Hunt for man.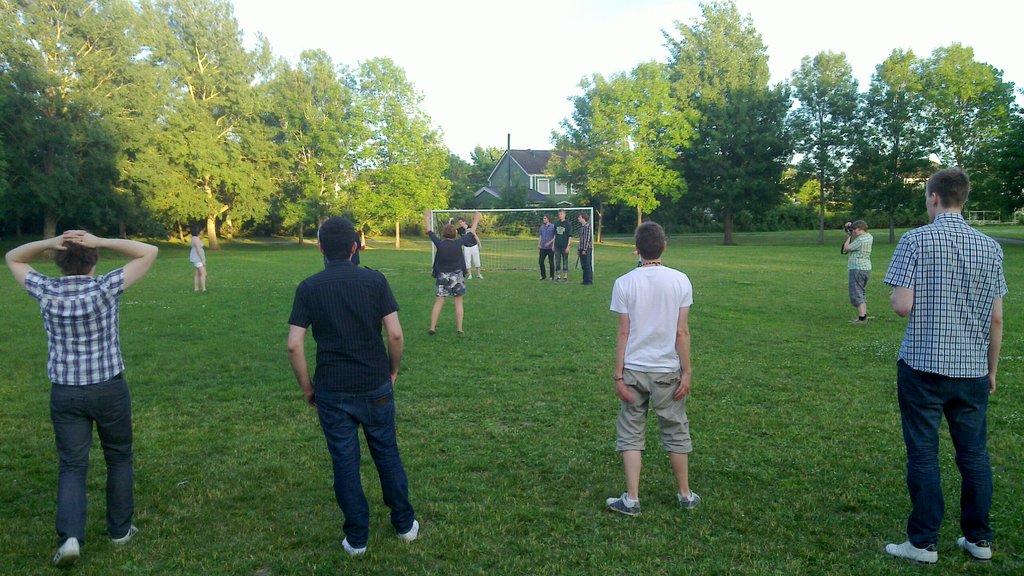
Hunted down at box(883, 164, 1009, 563).
